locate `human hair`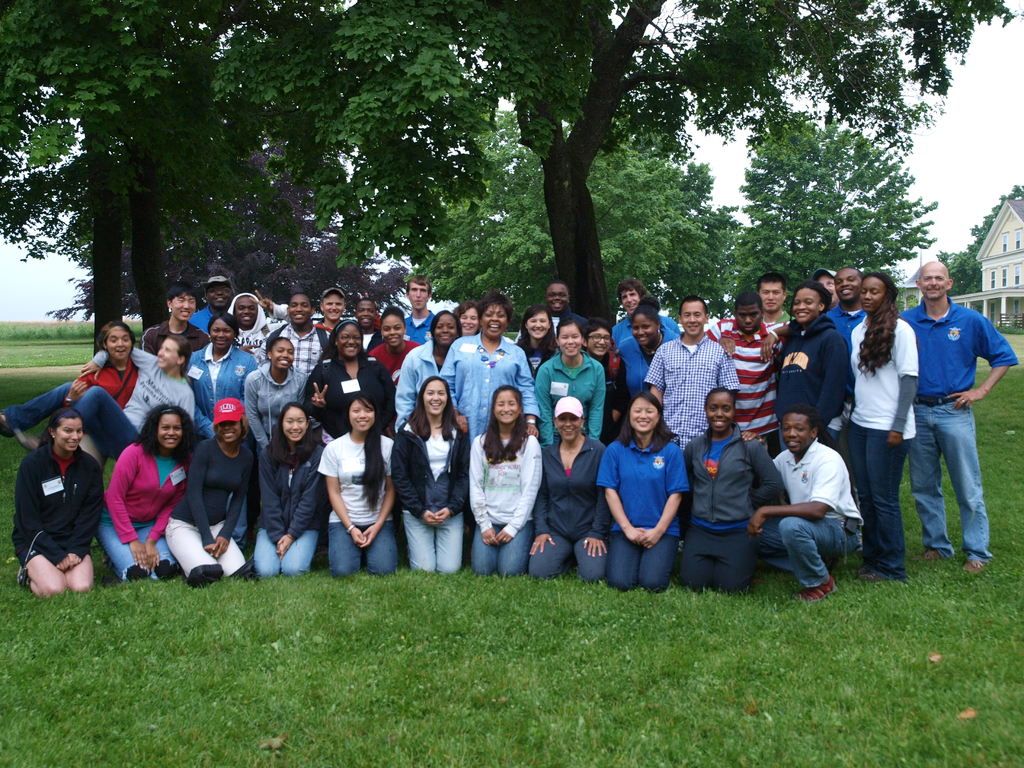
BBox(134, 406, 200, 463)
